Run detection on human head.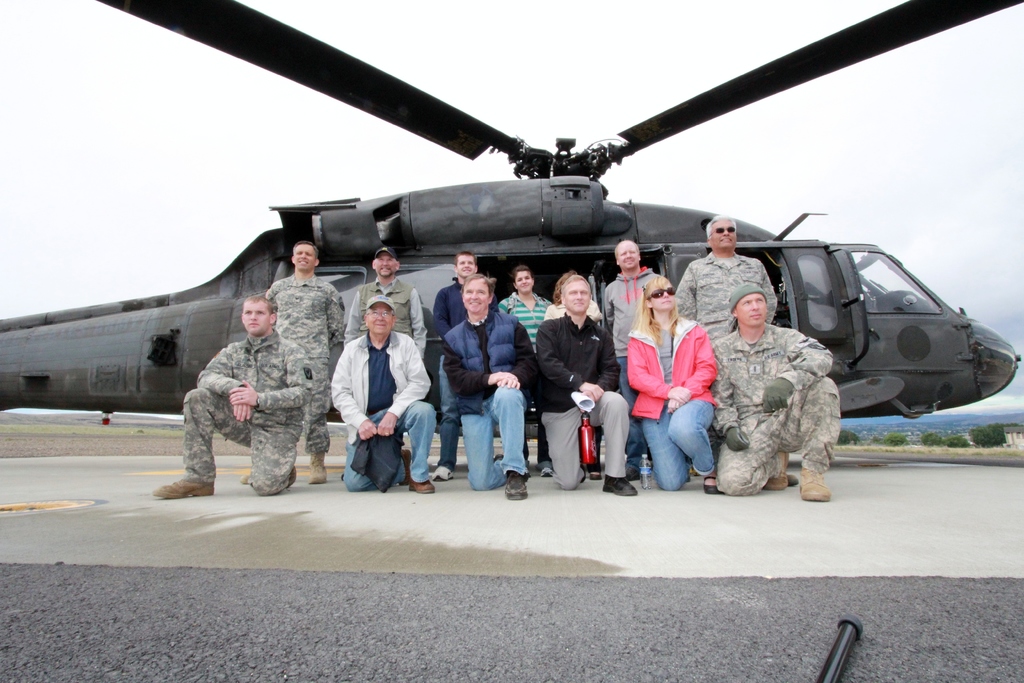
Result: 514/263/534/293.
